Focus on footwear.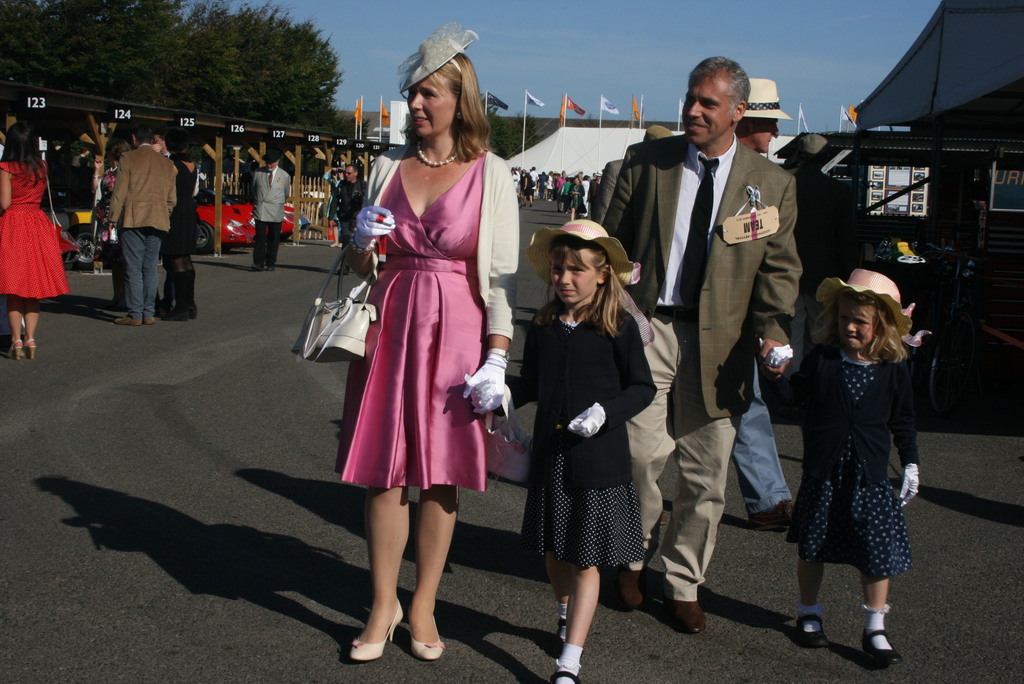
Focused at [x1=188, y1=307, x2=198, y2=317].
